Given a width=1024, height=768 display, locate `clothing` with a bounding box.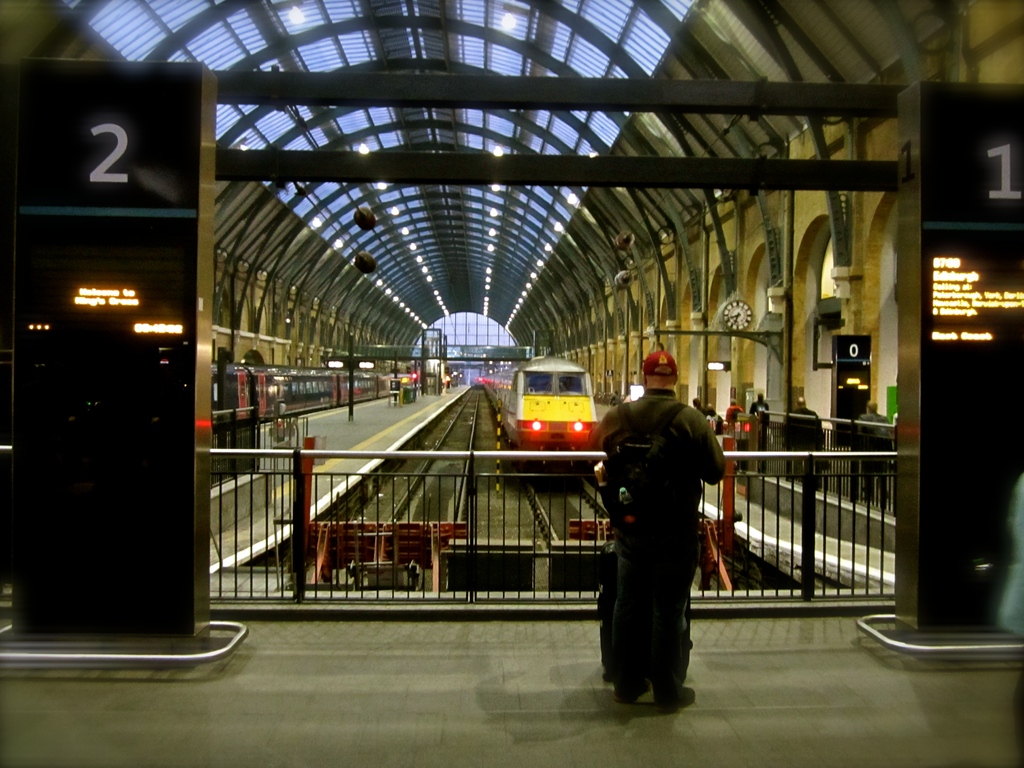
Located: bbox=[859, 409, 896, 504].
